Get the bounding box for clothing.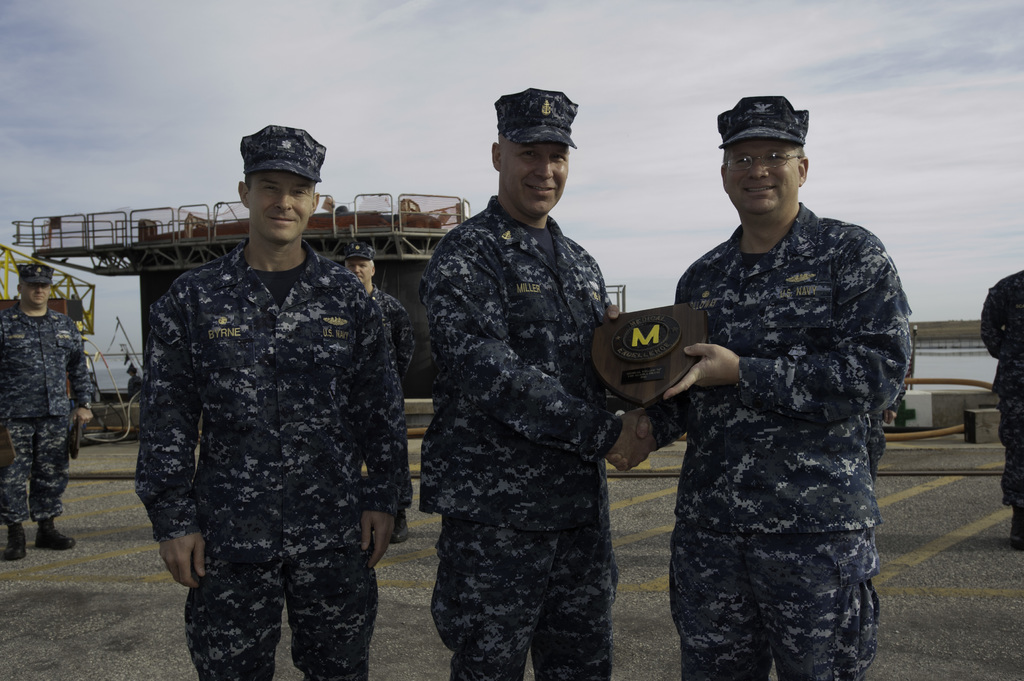
bbox=[0, 298, 97, 525].
